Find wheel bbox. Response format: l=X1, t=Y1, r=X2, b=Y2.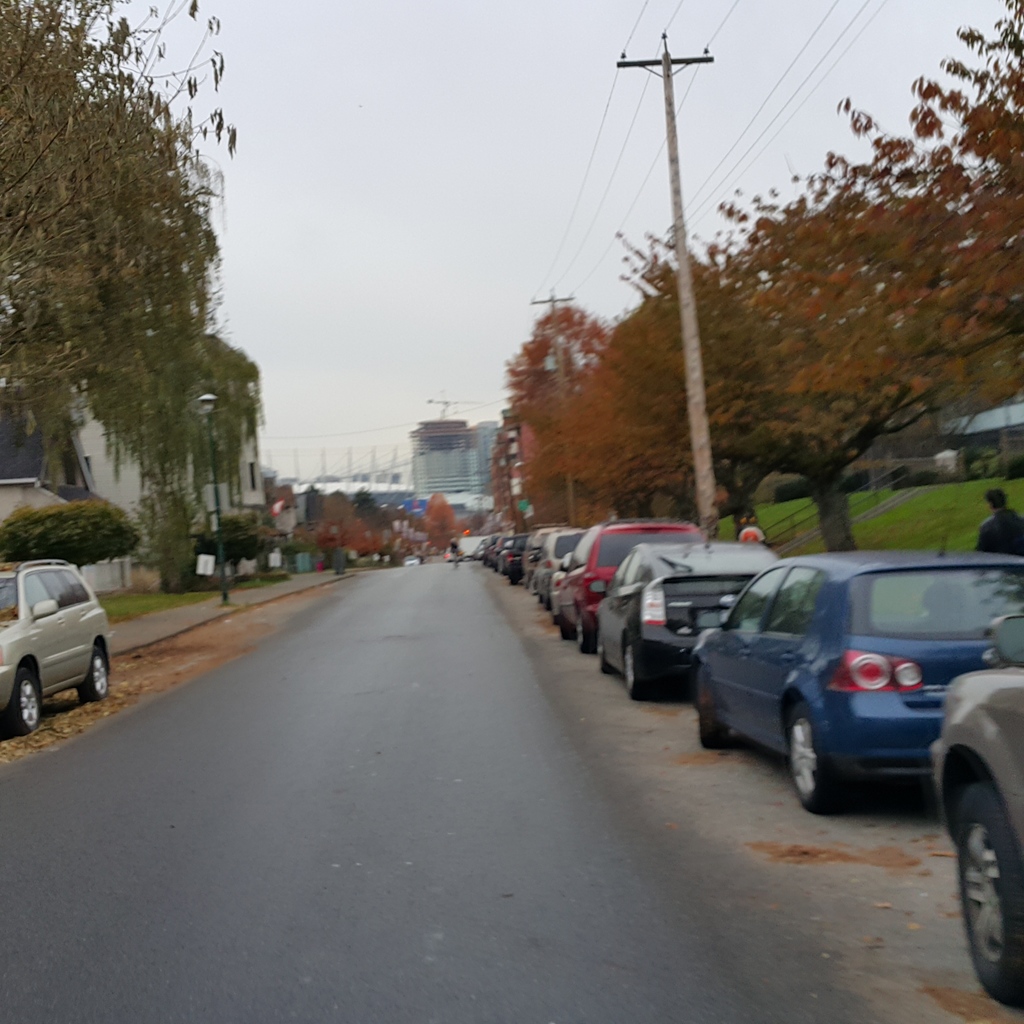
l=791, t=706, r=896, b=809.
